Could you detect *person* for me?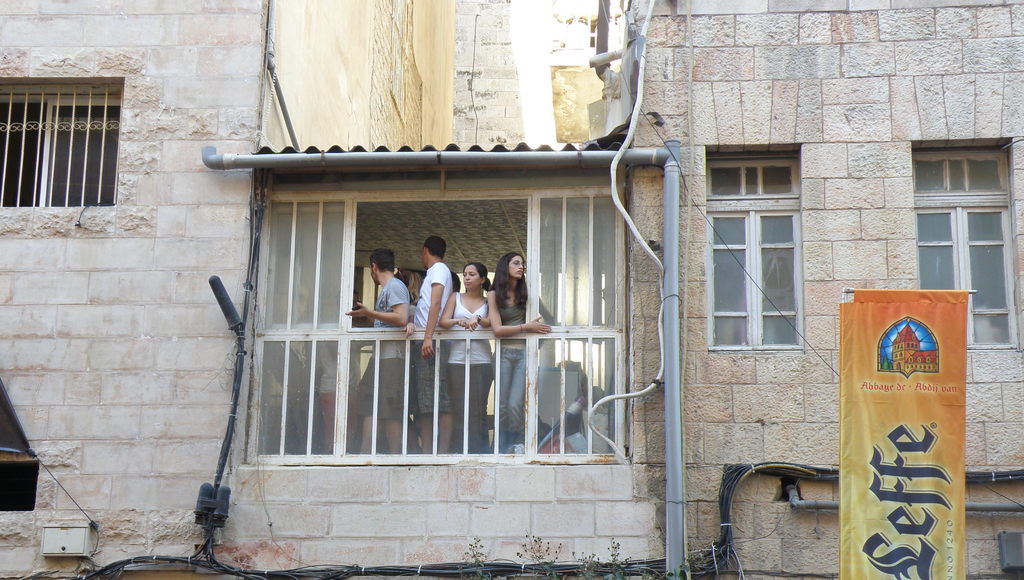
Detection result: (x1=438, y1=262, x2=495, y2=455).
